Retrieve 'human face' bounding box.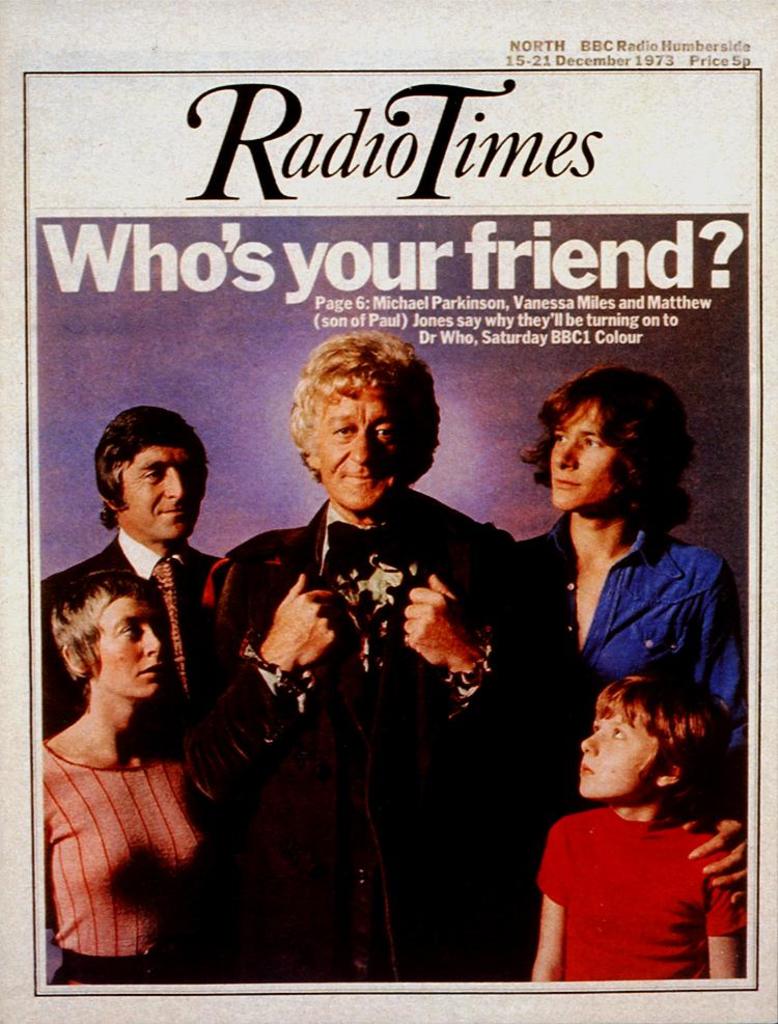
Bounding box: x1=554, y1=395, x2=627, y2=514.
